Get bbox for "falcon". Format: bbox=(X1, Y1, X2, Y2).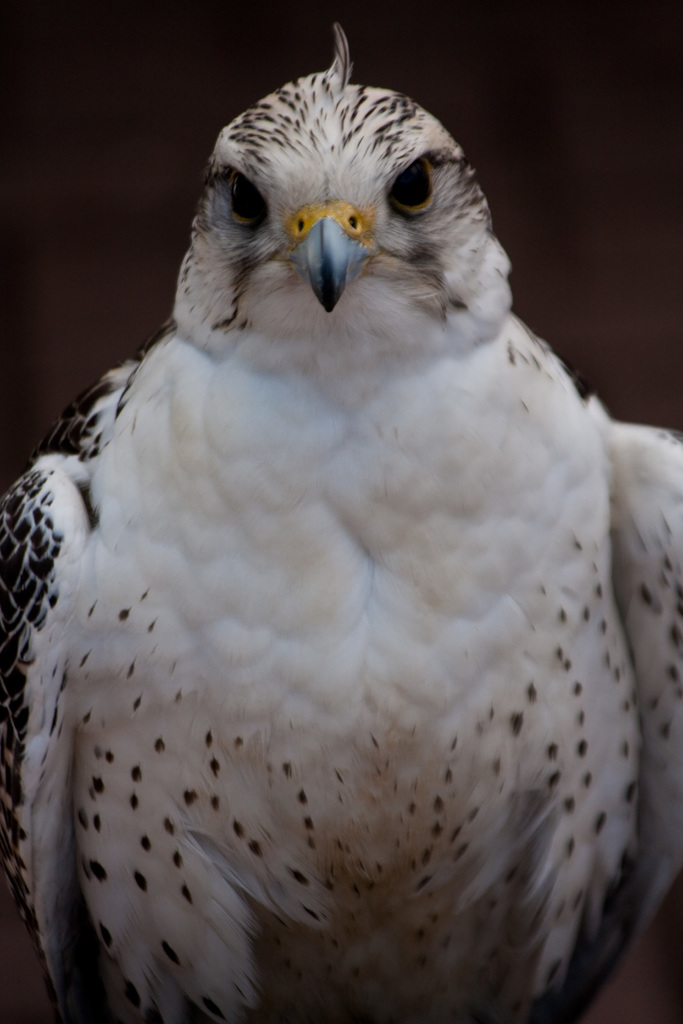
bbox=(0, 27, 682, 1023).
